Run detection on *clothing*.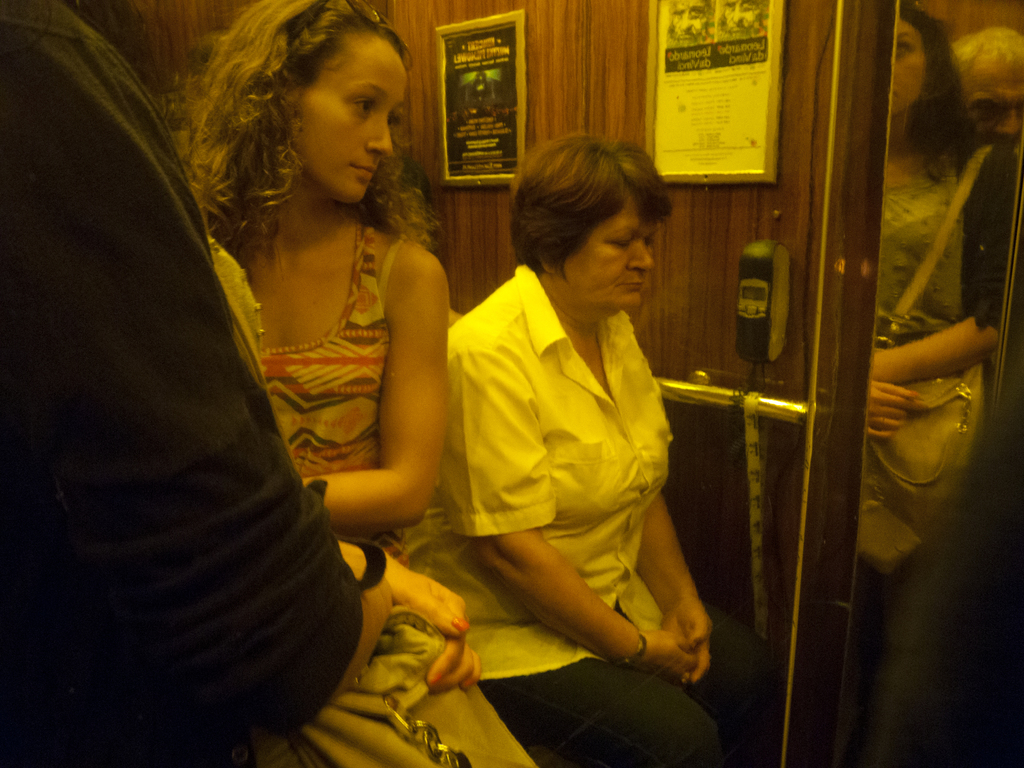
Result: <bbox>0, 0, 364, 767</bbox>.
